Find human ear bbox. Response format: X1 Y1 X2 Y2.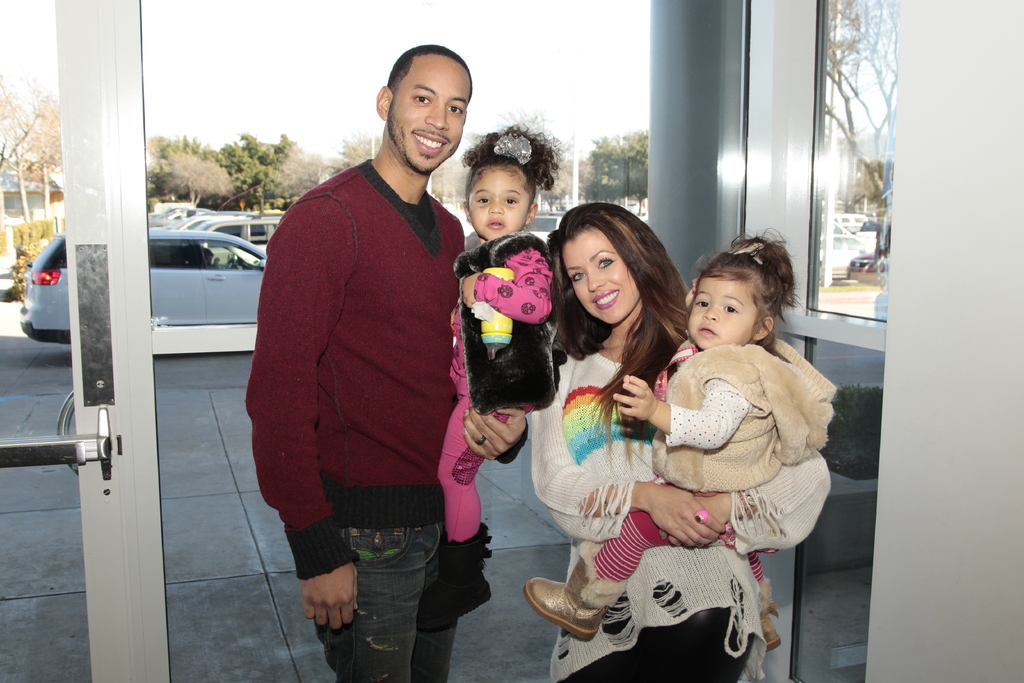
526 201 538 224.
